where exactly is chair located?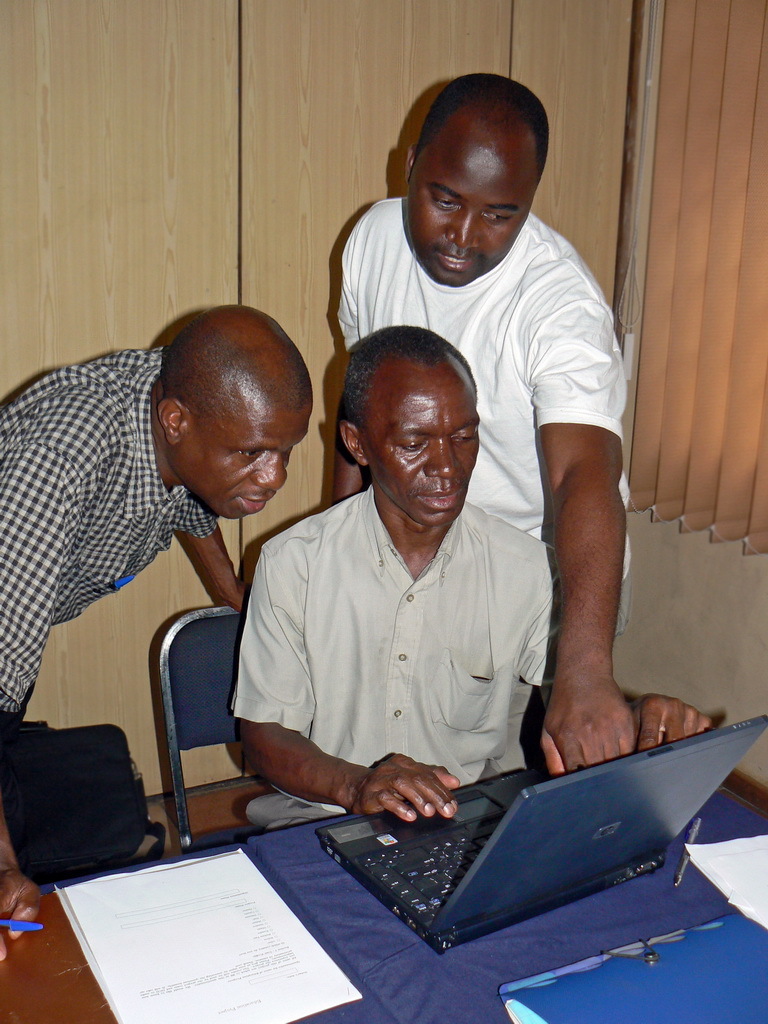
Its bounding box is <bbox>118, 556, 240, 879</bbox>.
